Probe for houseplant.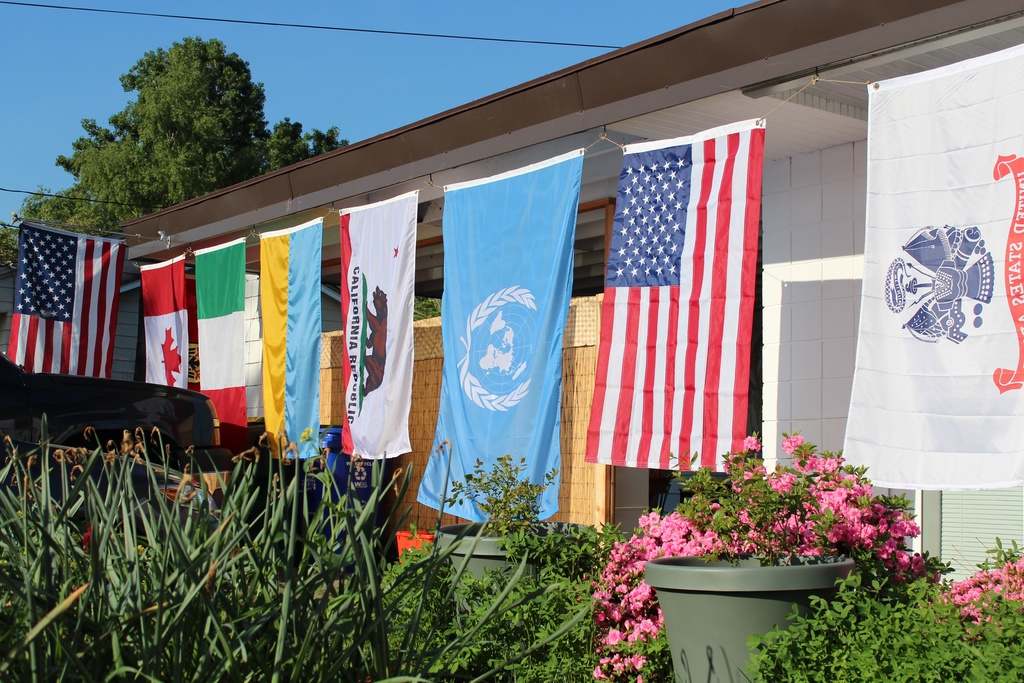
Probe result: BBox(189, 439, 235, 513).
